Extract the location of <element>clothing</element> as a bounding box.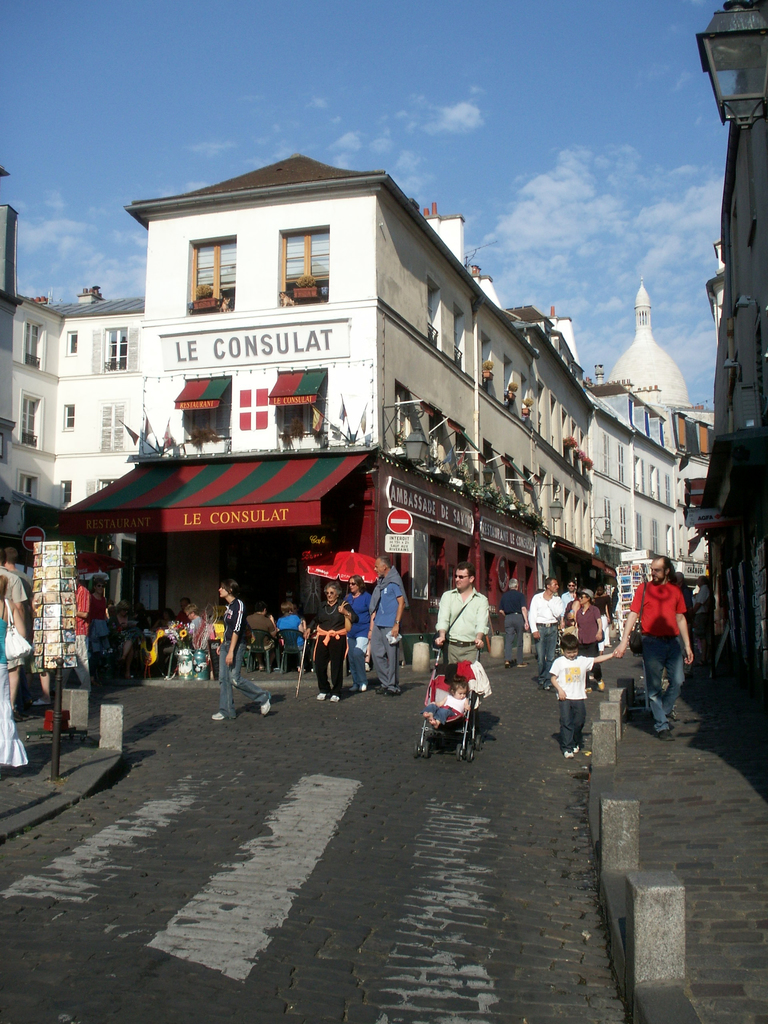
{"x1": 0, "y1": 605, "x2": 31, "y2": 767}.
